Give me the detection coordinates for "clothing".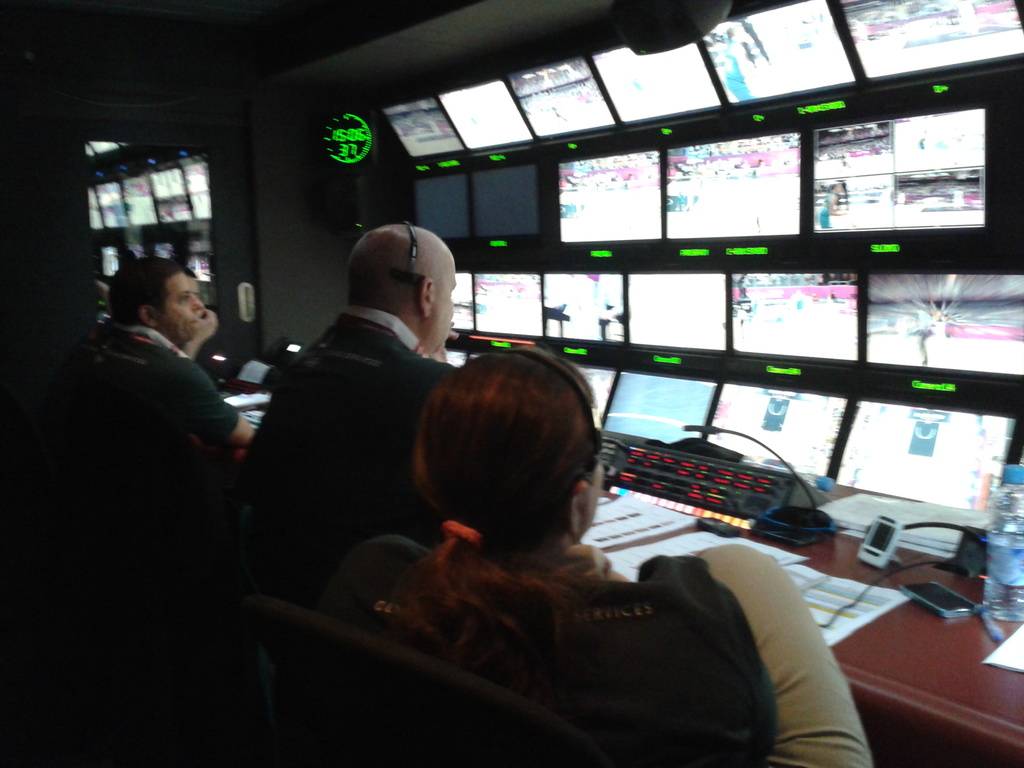
247 306 465 494.
